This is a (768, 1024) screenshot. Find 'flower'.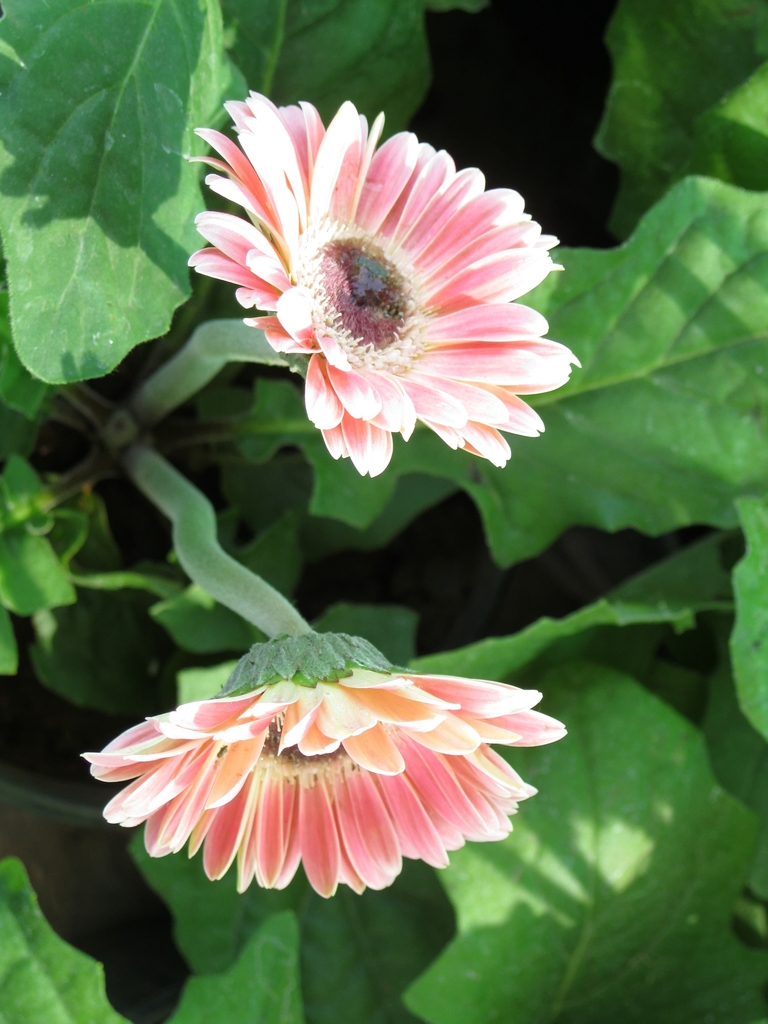
Bounding box: box(77, 631, 570, 900).
